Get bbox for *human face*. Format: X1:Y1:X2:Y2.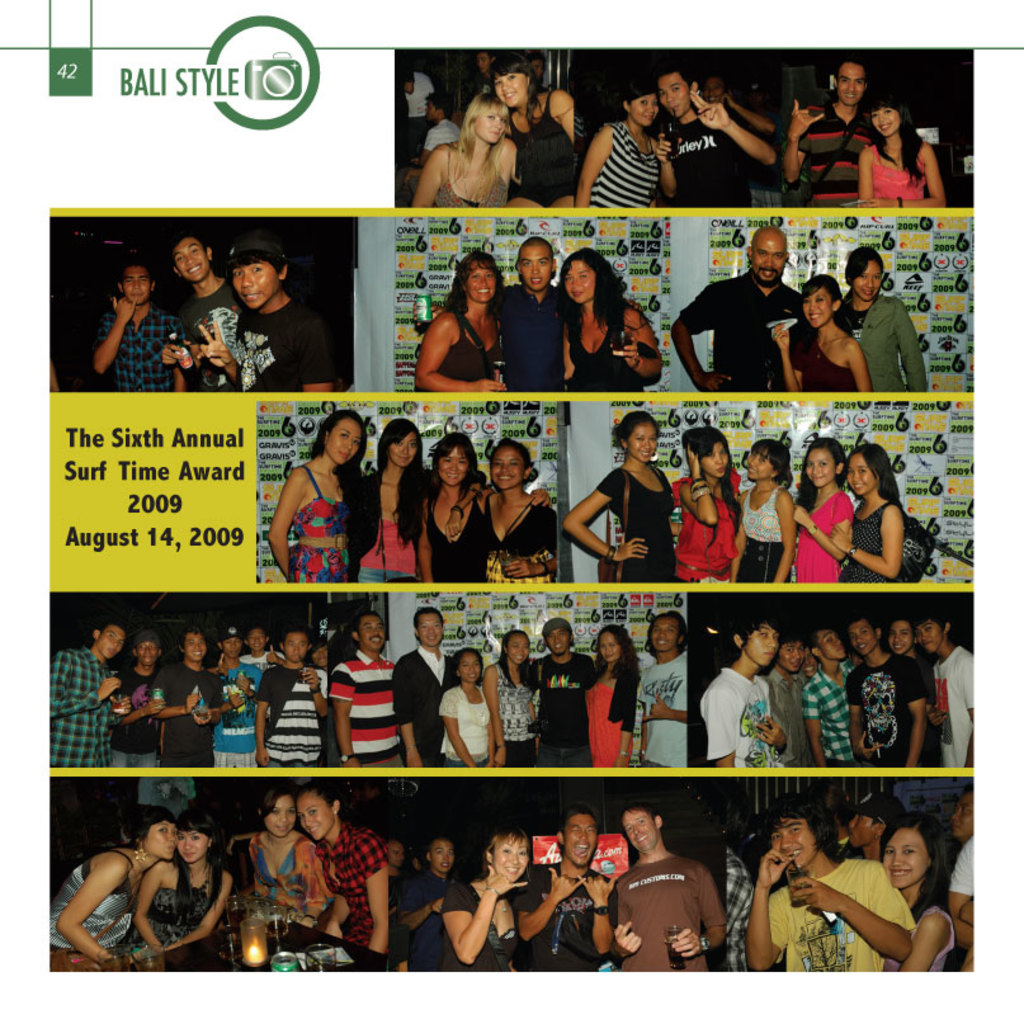
870:108:902:138.
